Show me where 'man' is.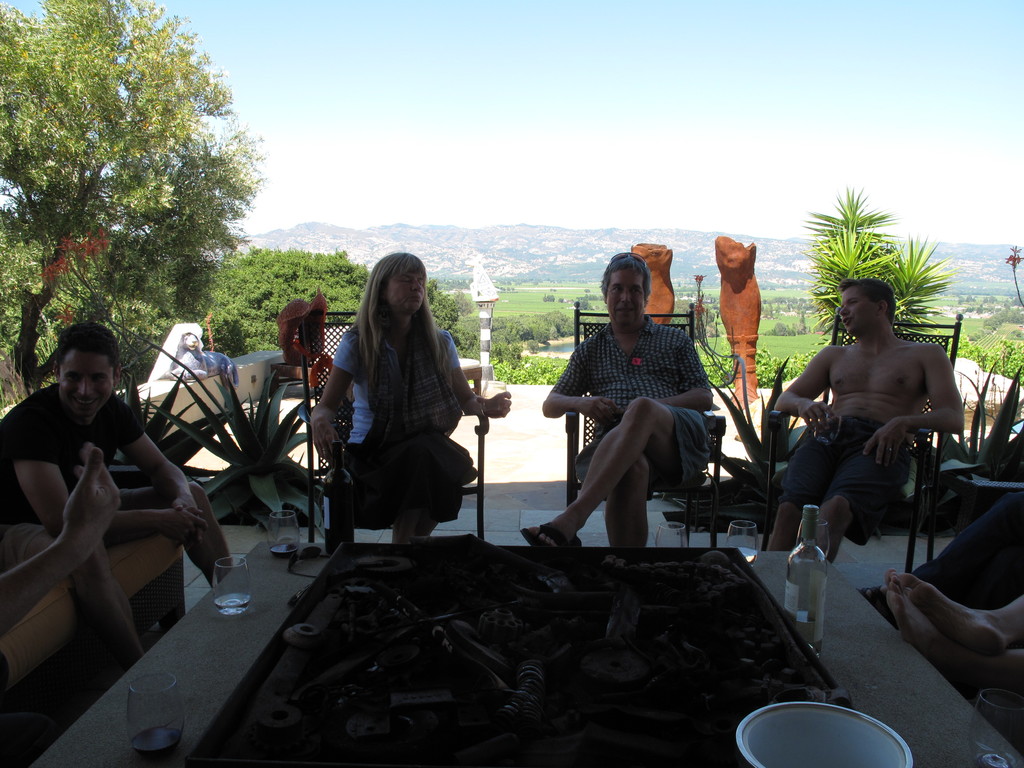
'man' is at bbox=(0, 313, 237, 698).
